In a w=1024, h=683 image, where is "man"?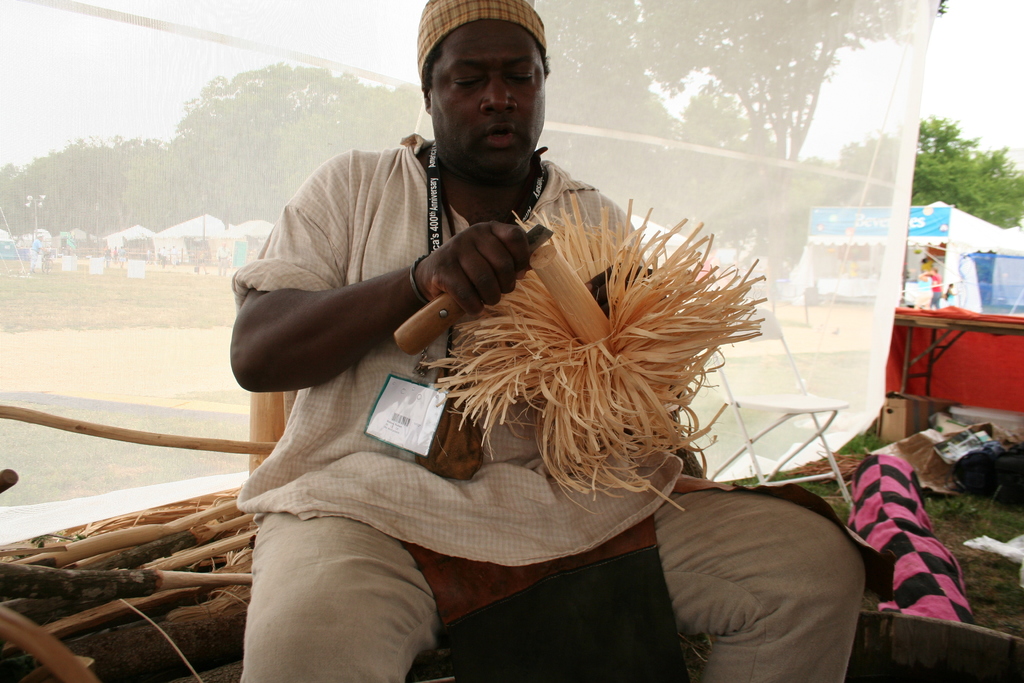
[214, 242, 228, 278].
